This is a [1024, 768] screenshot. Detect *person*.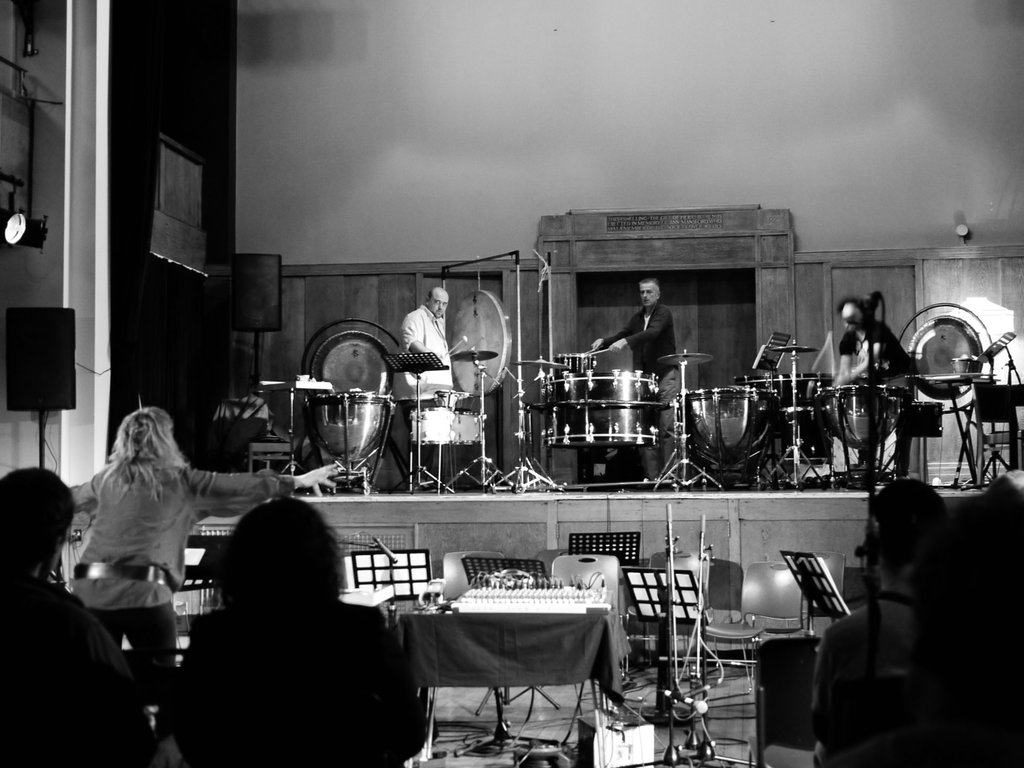
<bbox>405, 290, 462, 388</bbox>.
